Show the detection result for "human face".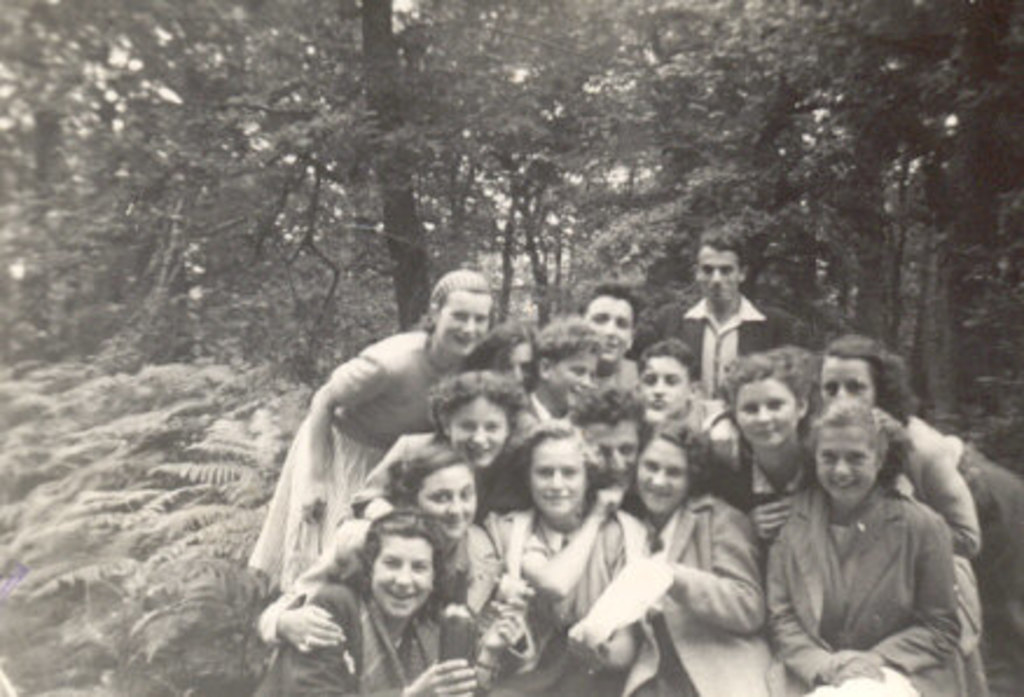
(636,430,697,515).
